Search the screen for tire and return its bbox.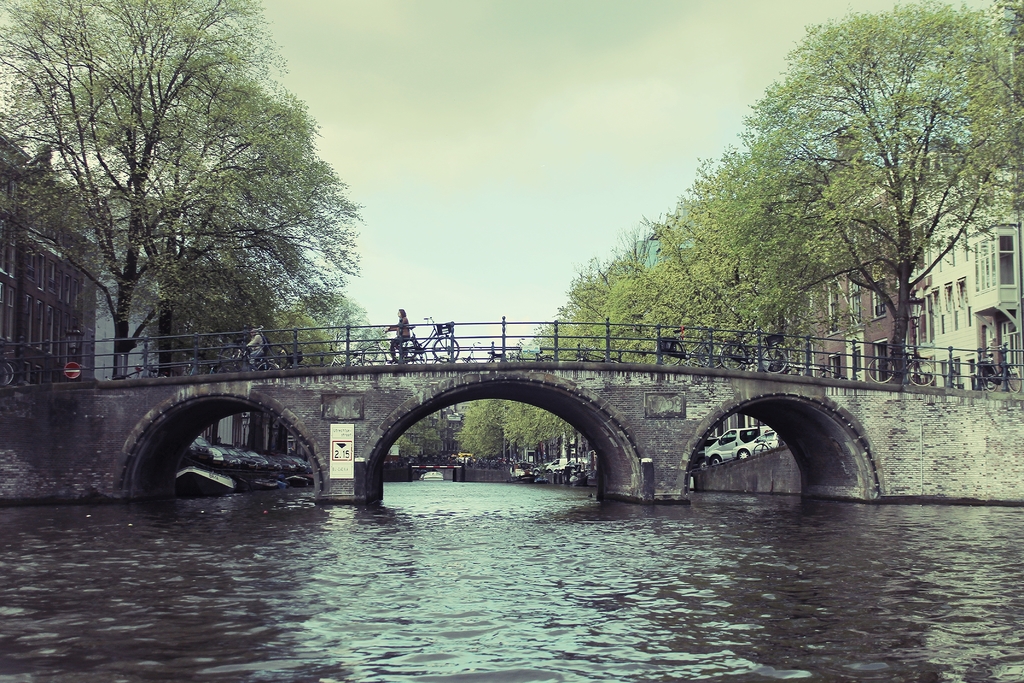
Found: [0, 368, 10, 384].
